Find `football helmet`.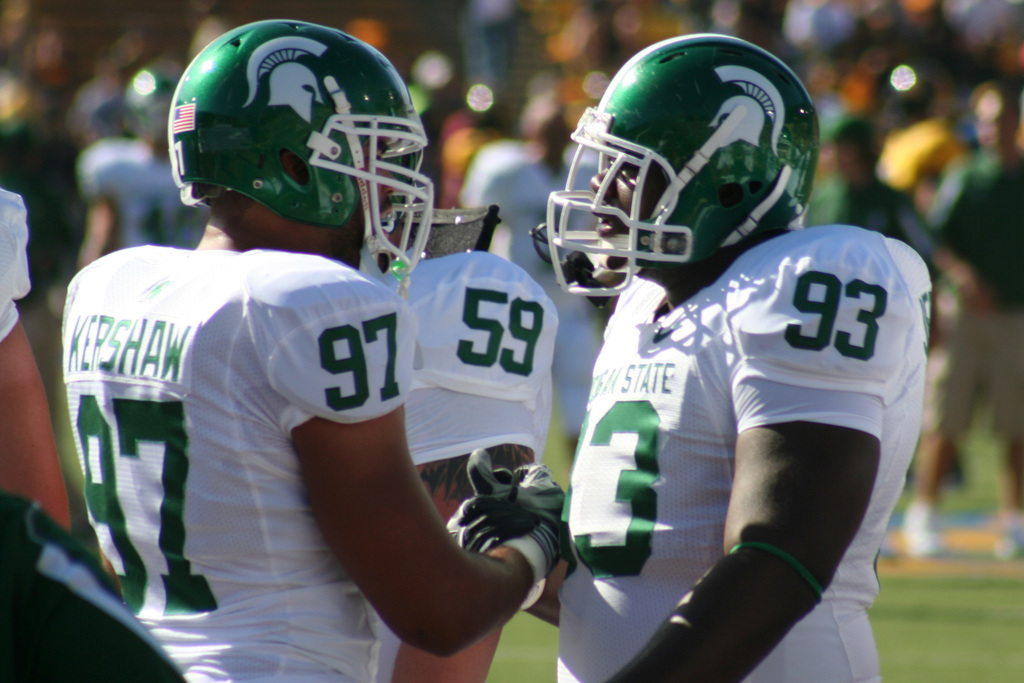
{"left": 177, "top": 26, "right": 430, "bottom": 289}.
